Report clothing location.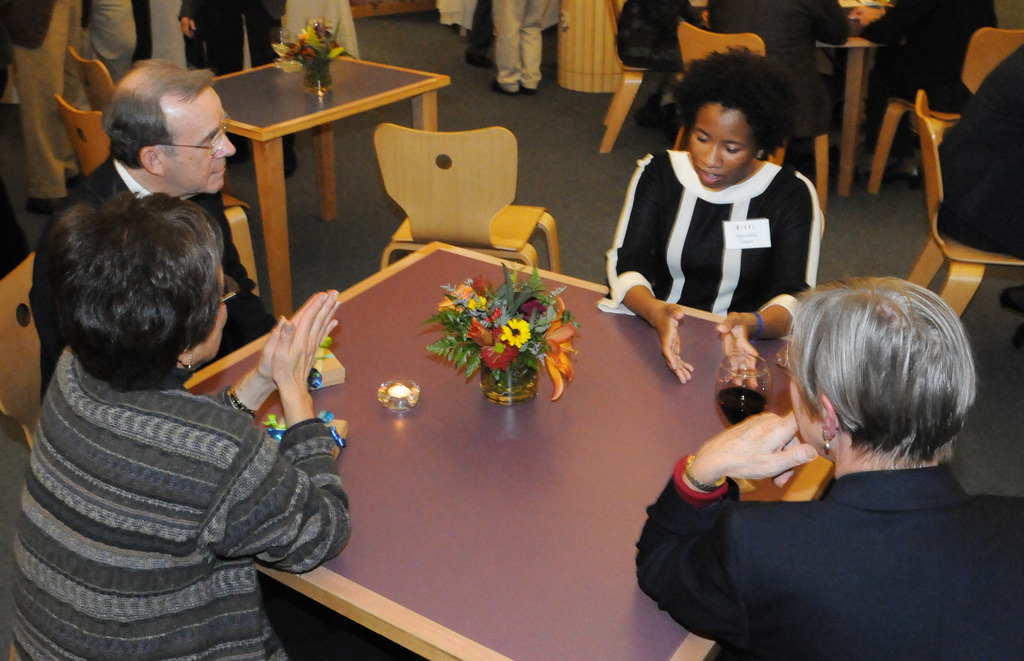
Report: <bbox>860, 0, 971, 152</bbox>.
